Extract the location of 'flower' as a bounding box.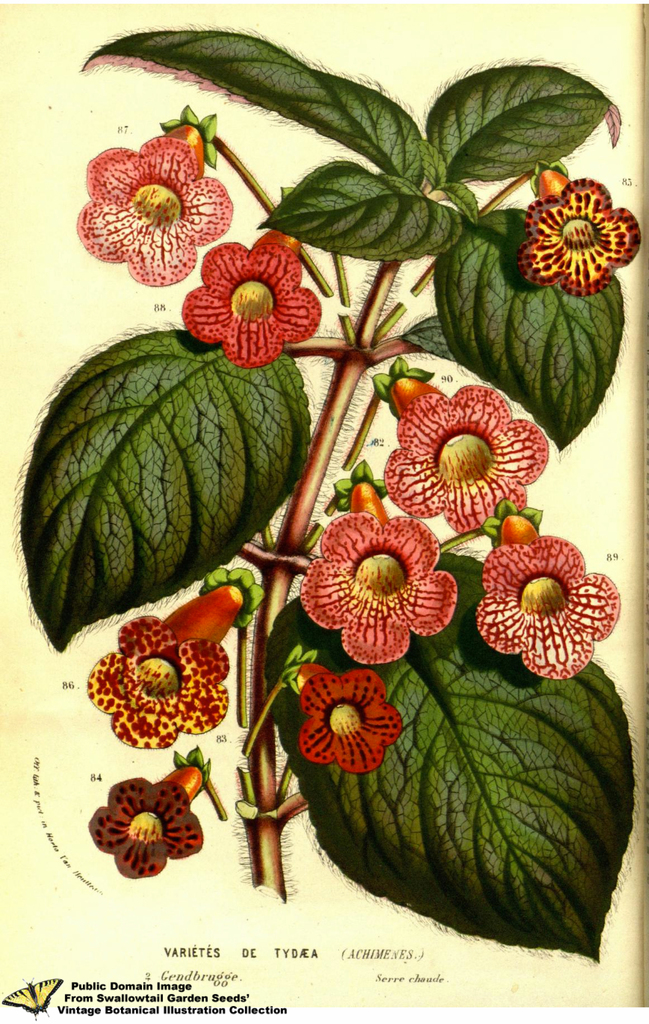
box=[175, 236, 324, 372].
